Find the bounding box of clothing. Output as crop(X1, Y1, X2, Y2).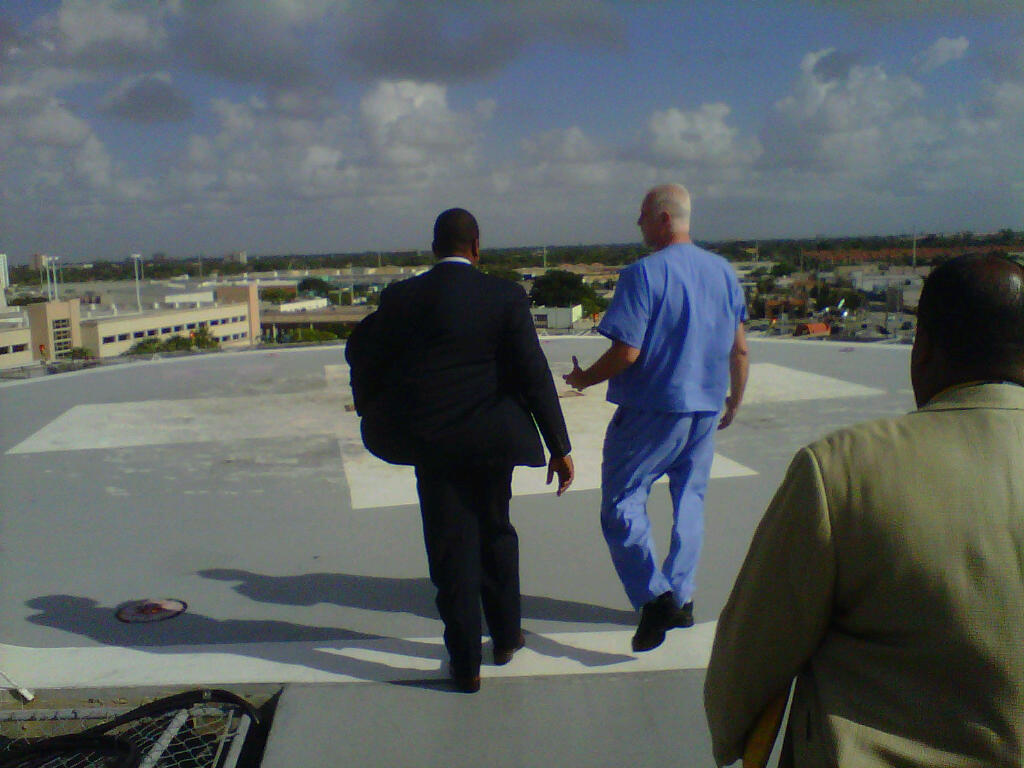
crop(712, 303, 1017, 767).
